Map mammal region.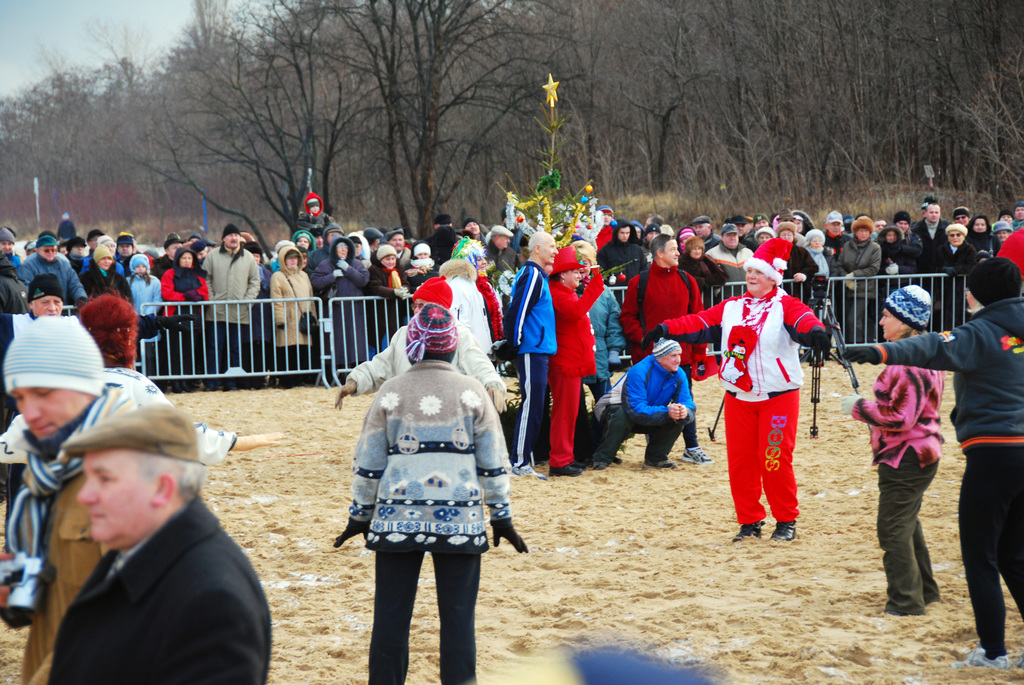
Mapped to pyautogui.locateOnScreen(620, 238, 705, 466).
